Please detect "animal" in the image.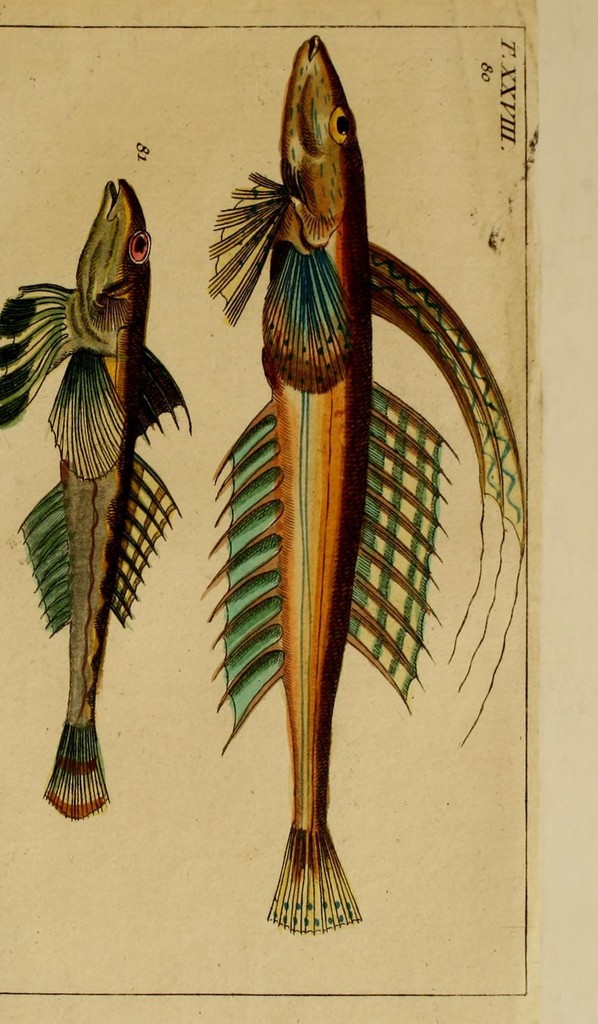
rect(203, 38, 528, 941).
